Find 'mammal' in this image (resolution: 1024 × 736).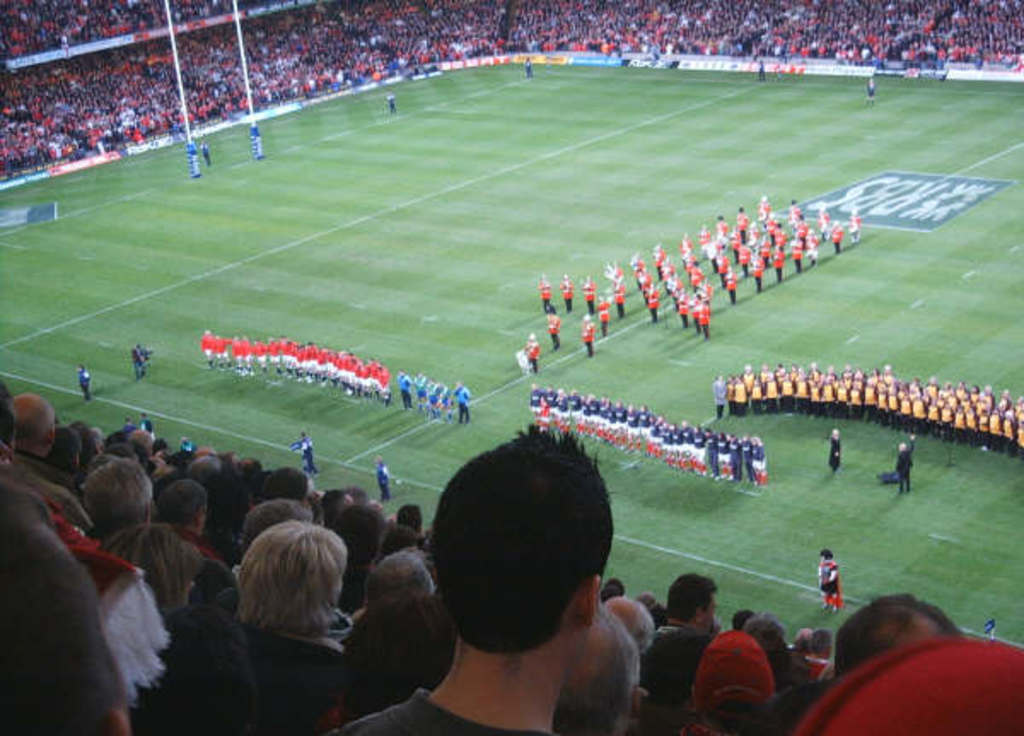
l=638, t=263, r=647, b=299.
